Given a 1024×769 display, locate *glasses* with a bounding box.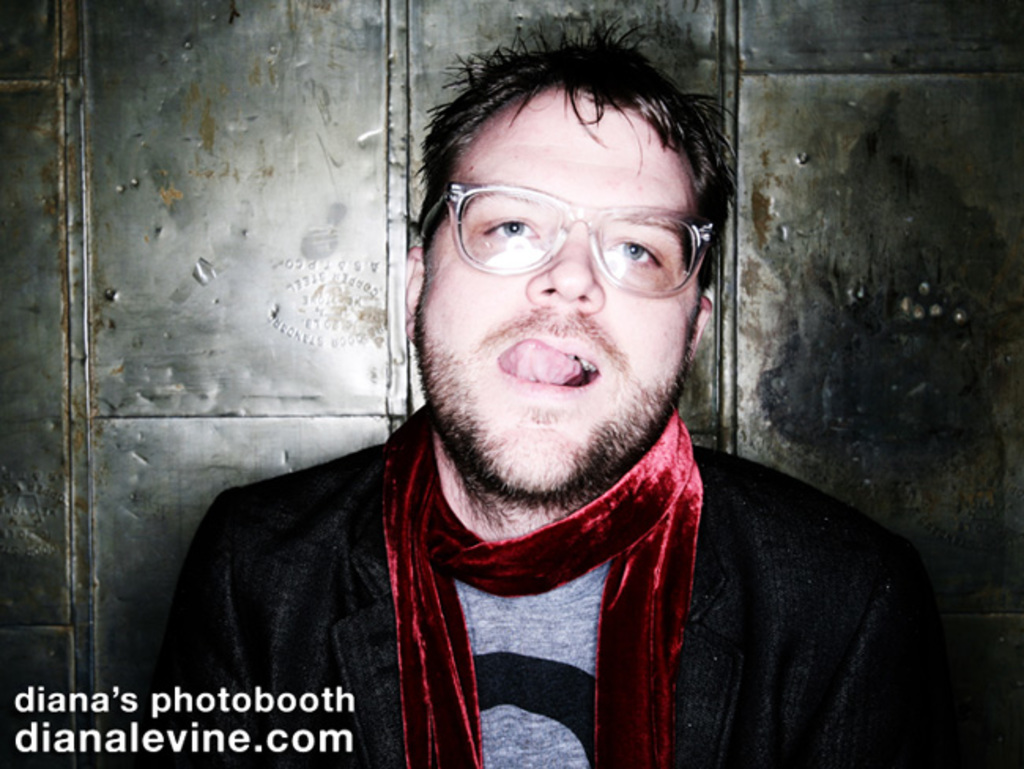
Located: region(424, 178, 712, 292).
